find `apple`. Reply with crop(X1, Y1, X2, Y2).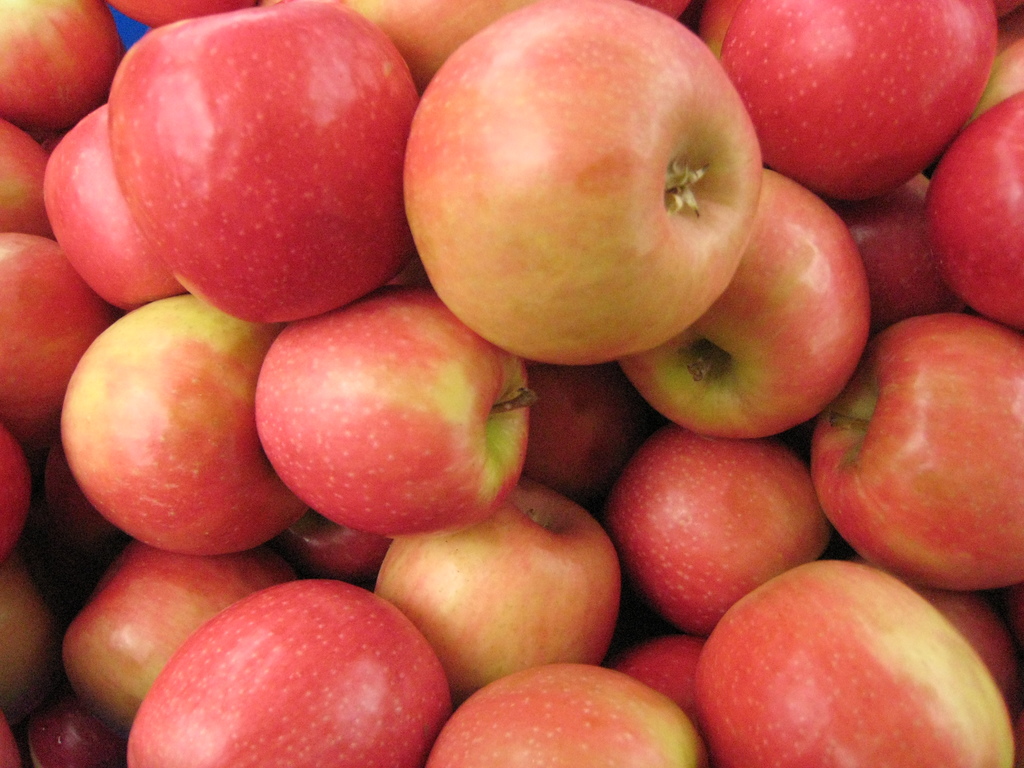
crop(95, 0, 425, 324).
